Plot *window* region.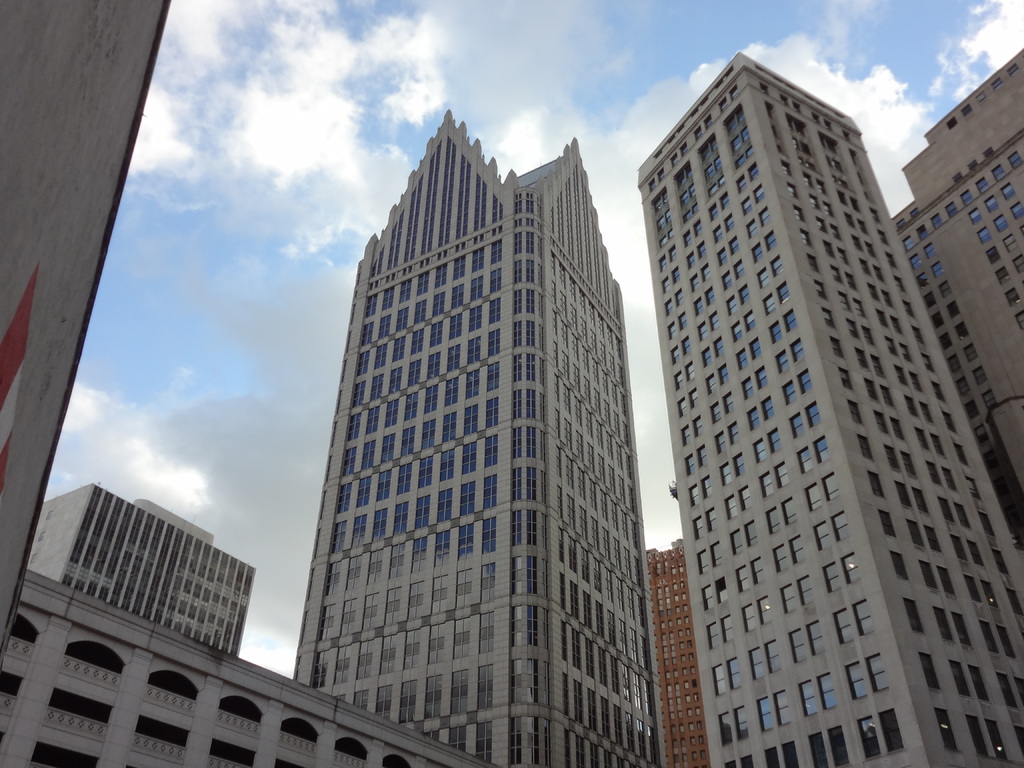
Plotted at {"x1": 682, "y1": 225, "x2": 697, "y2": 248}.
